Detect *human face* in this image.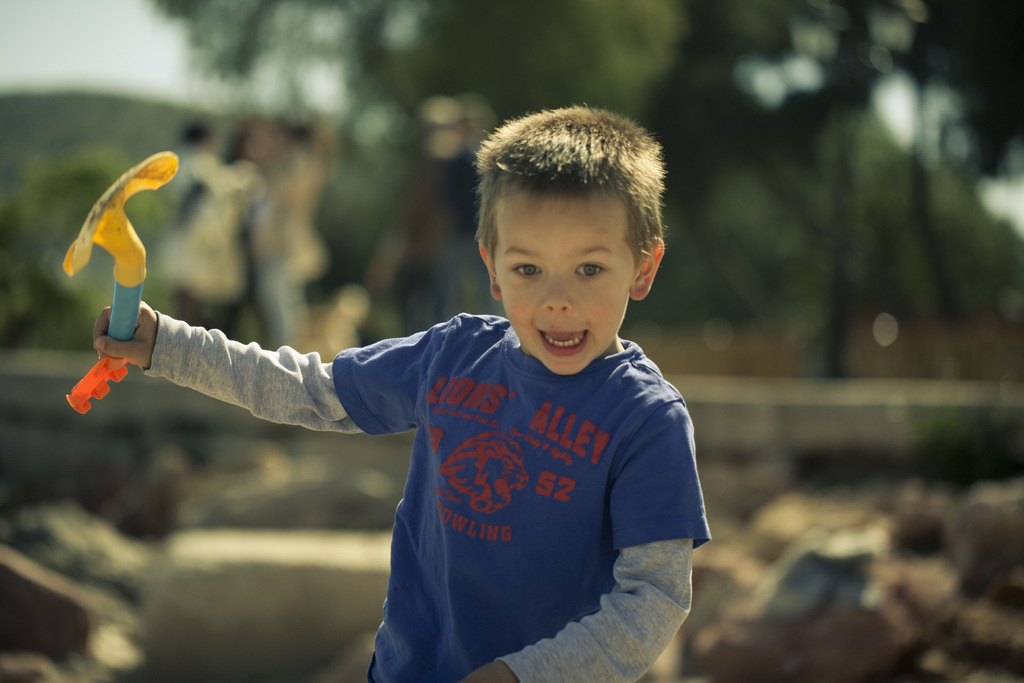
Detection: {"x1": 493, "y1": 192, "x2": 634, "y2": 375}.
